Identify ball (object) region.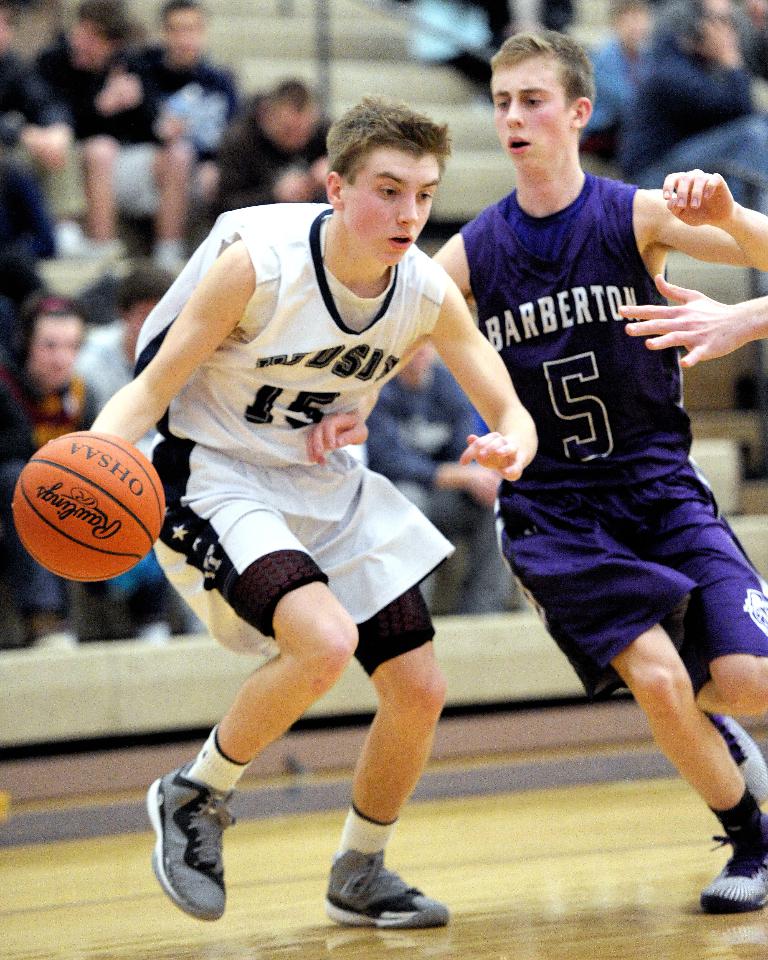
Region: 15, 429, 164, 580.
